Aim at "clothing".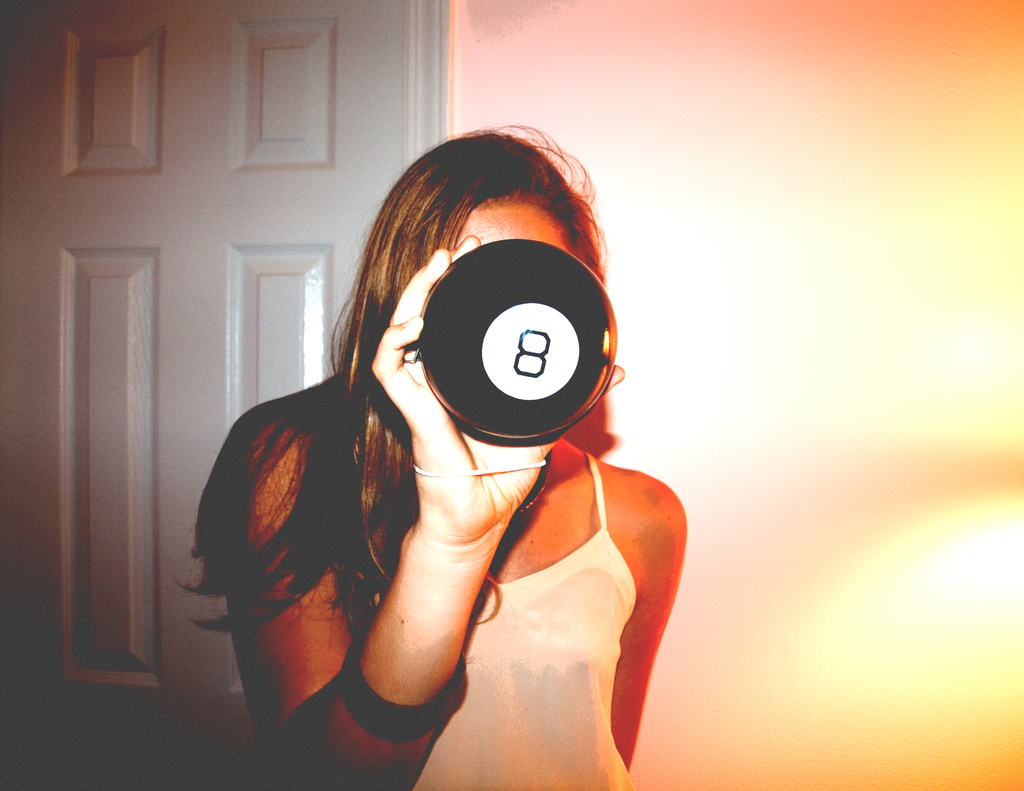
Aimed at [364,450,641,790].
